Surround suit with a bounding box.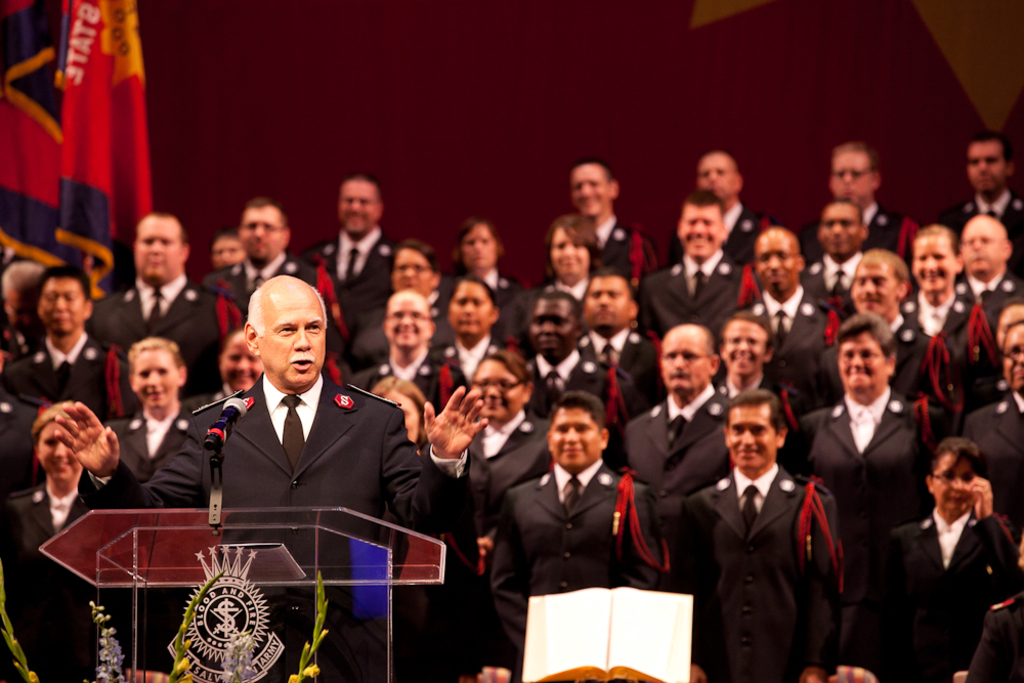
rect(768, 392, 952, 558).
